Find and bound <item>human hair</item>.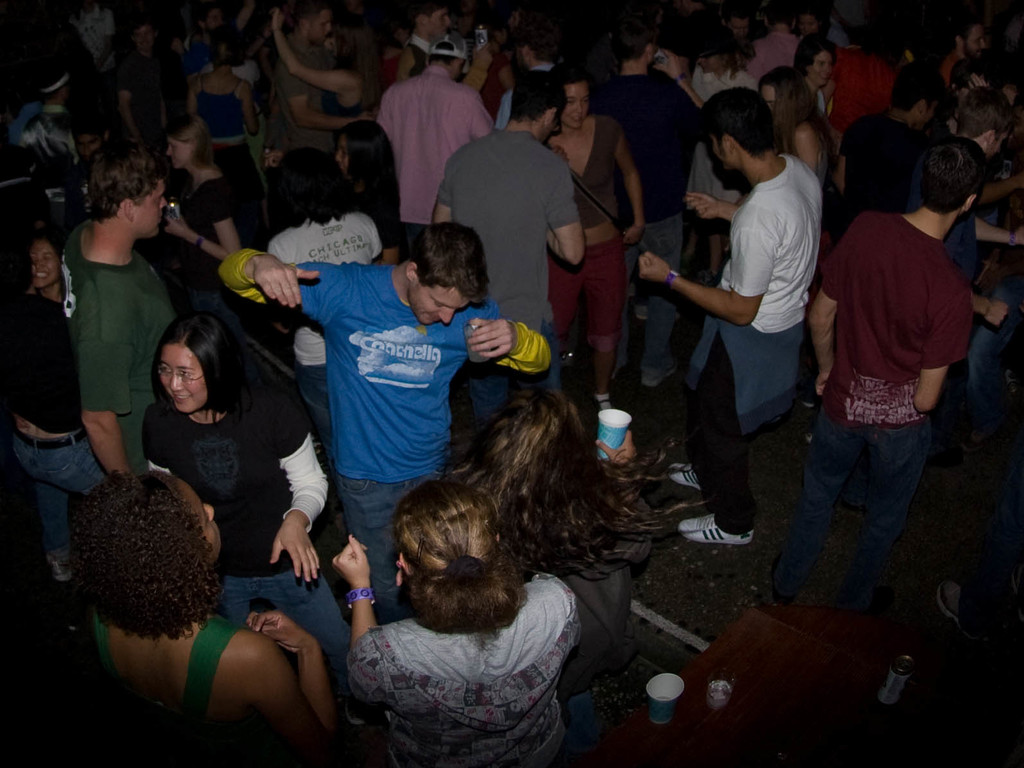
Bound: BBox(403, 225, 484, 314).
